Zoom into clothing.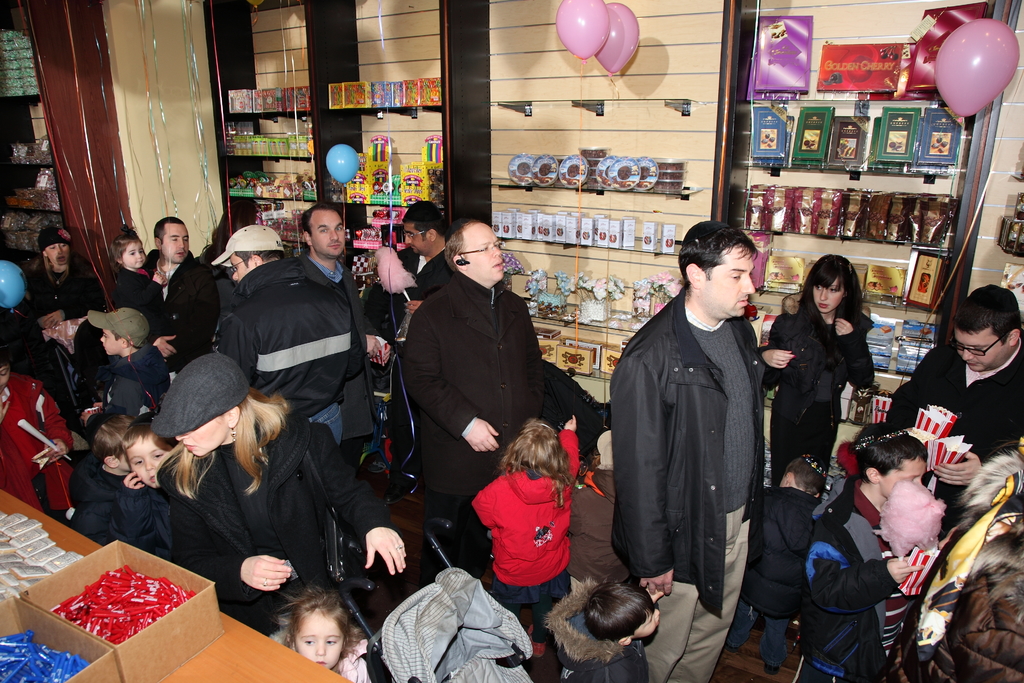
Zoom target: 854, 331, 1023, 539.
